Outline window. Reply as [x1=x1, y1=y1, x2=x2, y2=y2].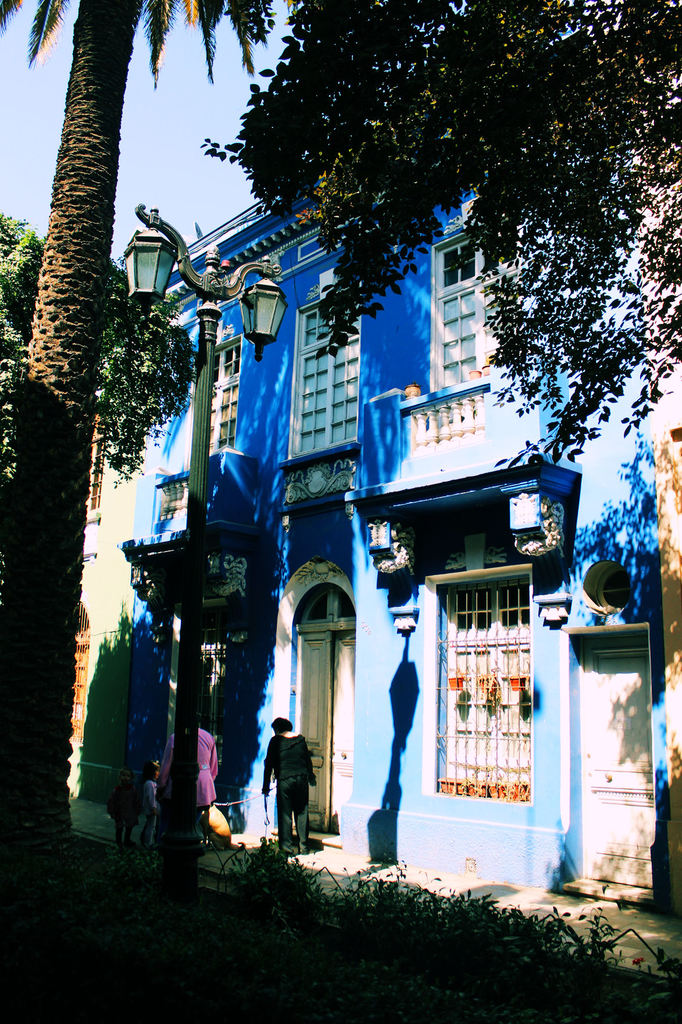
[x1=427, y1=225, x2=489, y2=395].
